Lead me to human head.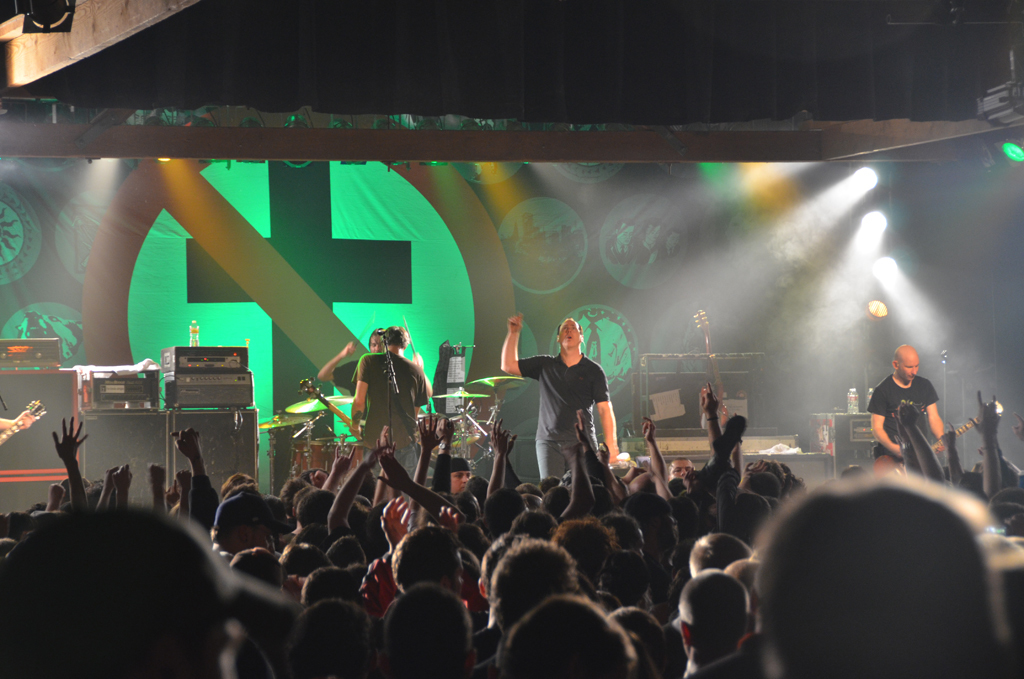
Lead to 559/318/585/348.
